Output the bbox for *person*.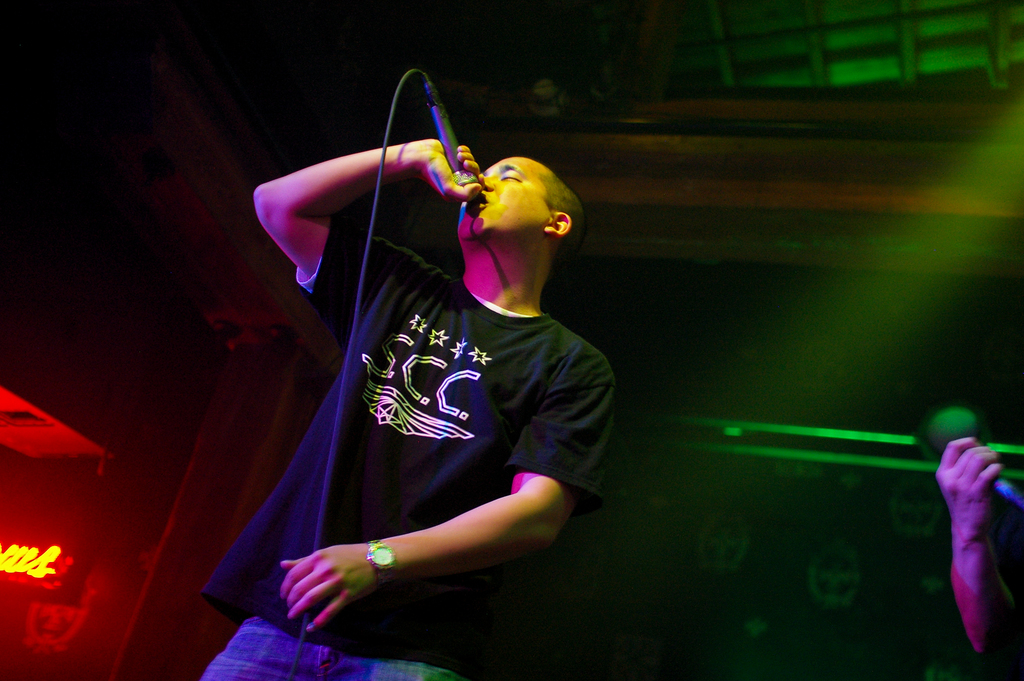
[left=933, top=435, right=1023, bottom=680].
